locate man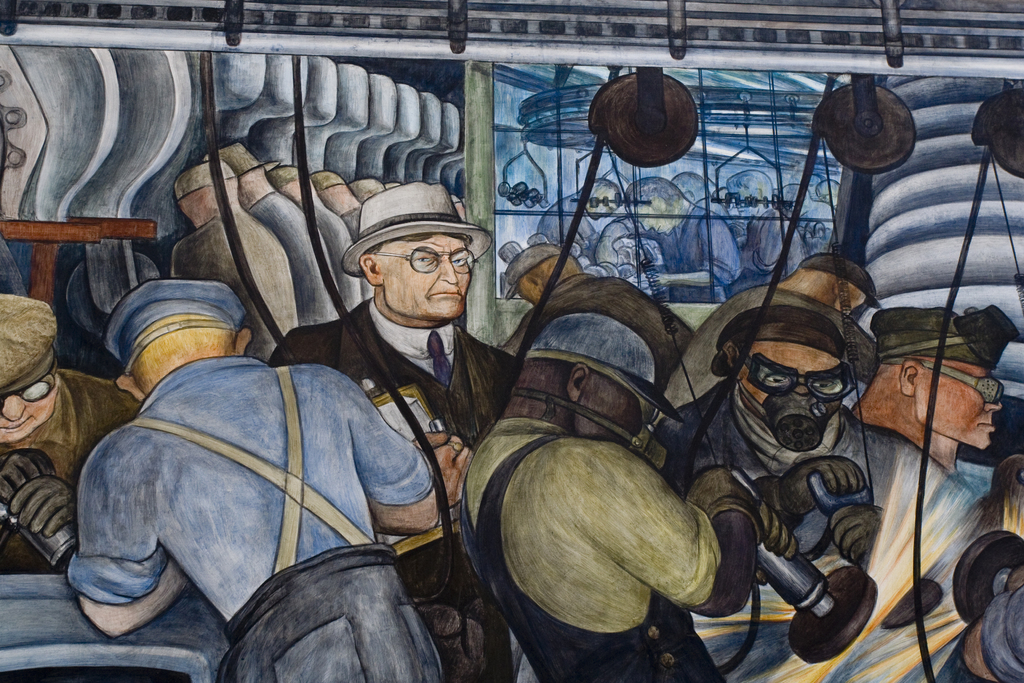
bbox=[270, 179, 524, 682]
